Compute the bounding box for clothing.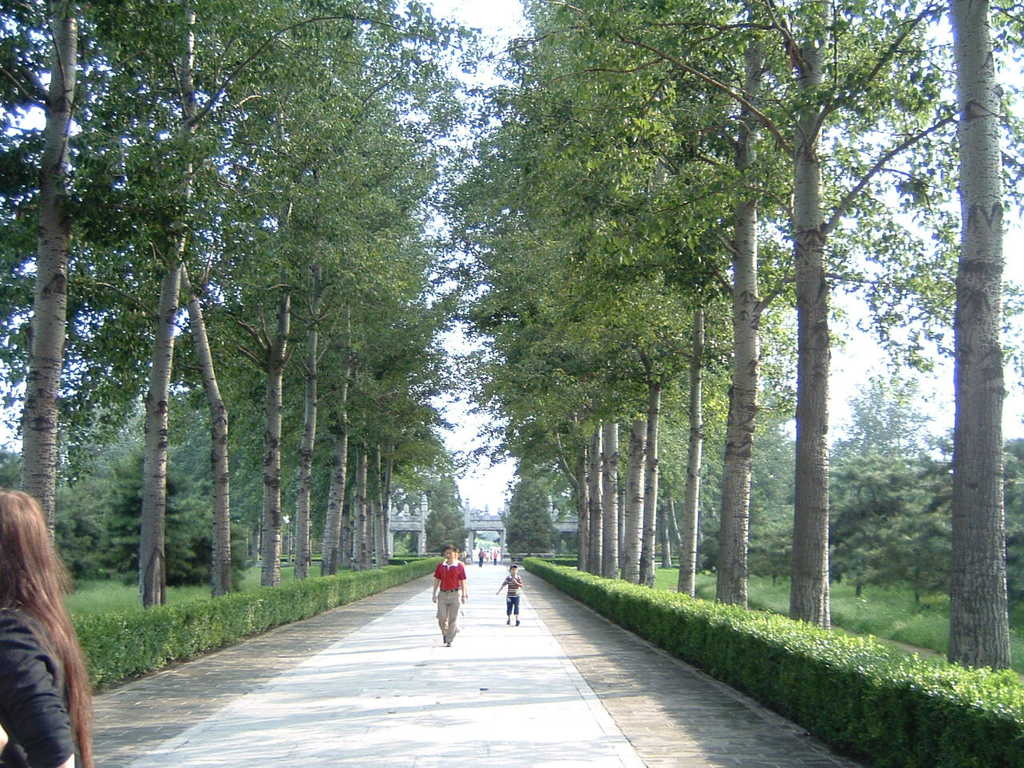
bbox(0, 598, 81, 767).
